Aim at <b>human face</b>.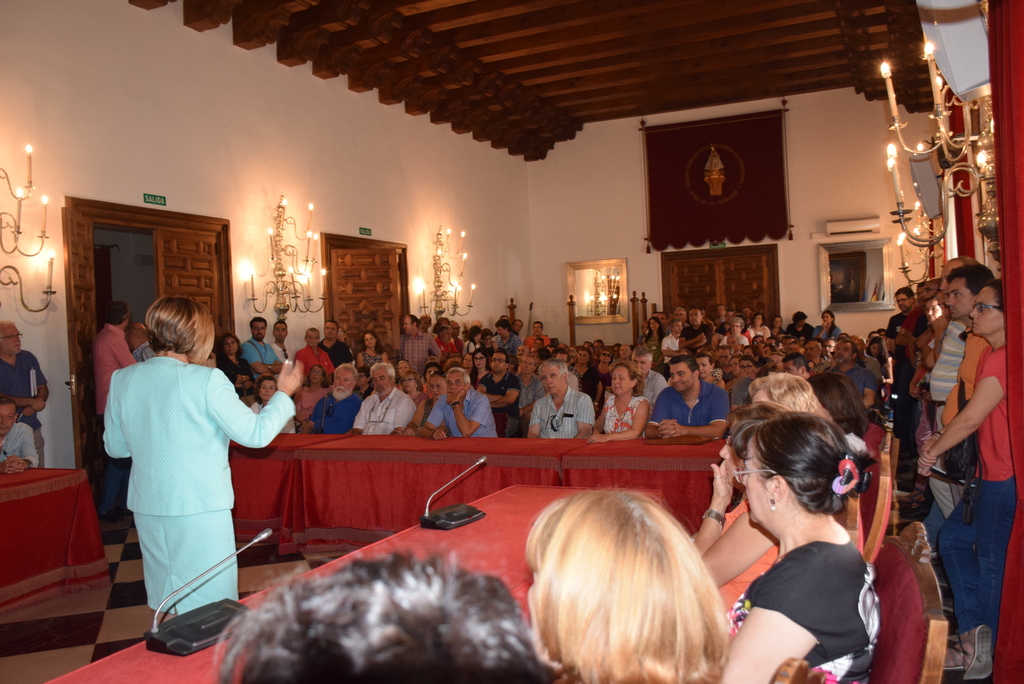
Aimed at 818,307,837,324.
